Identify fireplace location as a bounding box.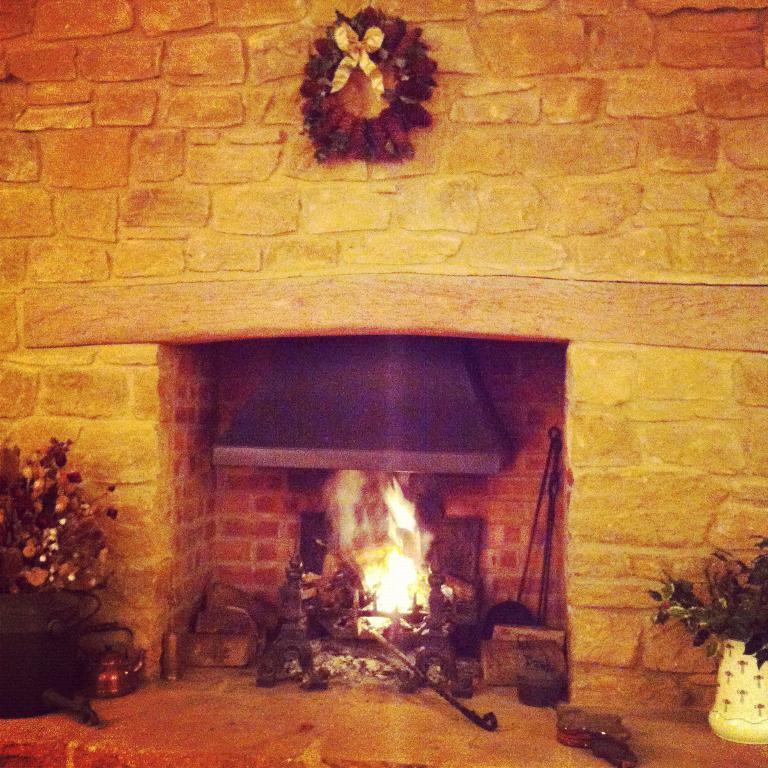
select_region(160, 339, 568, 692).
